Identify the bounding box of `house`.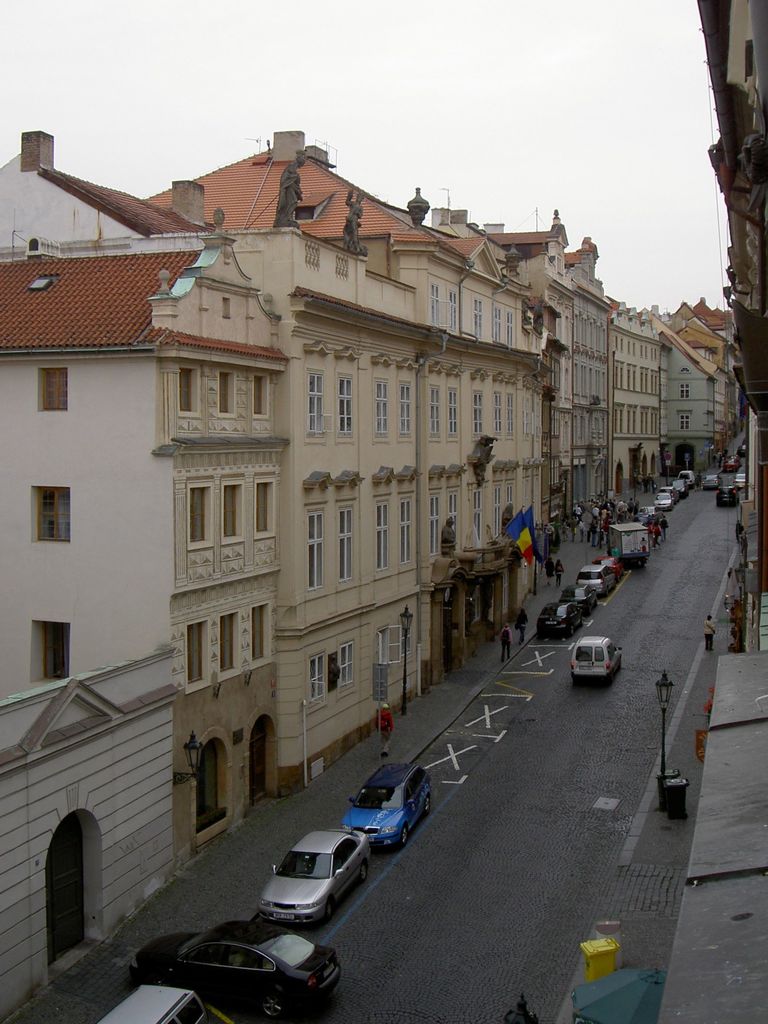
box(142, 127, 543, 764).
